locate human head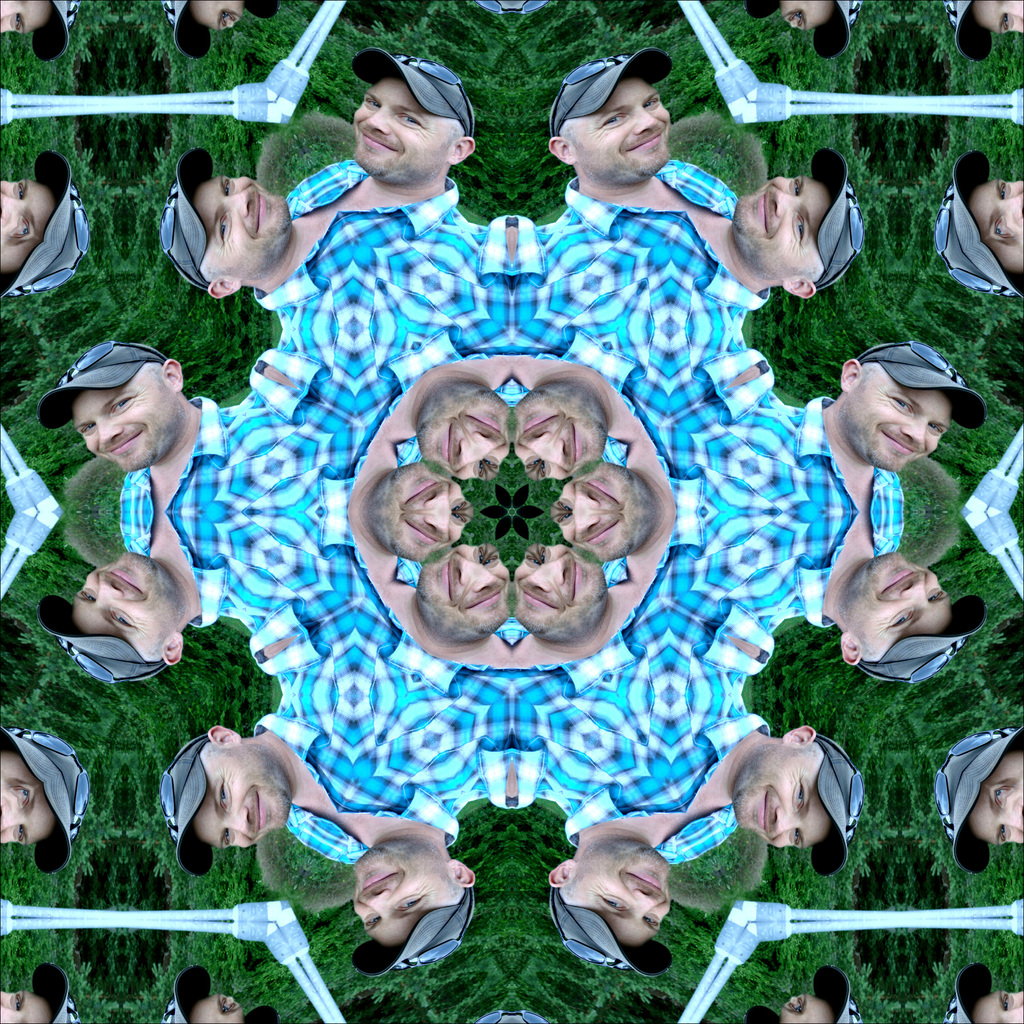
left=550, top=841, right=673, bottom=951
